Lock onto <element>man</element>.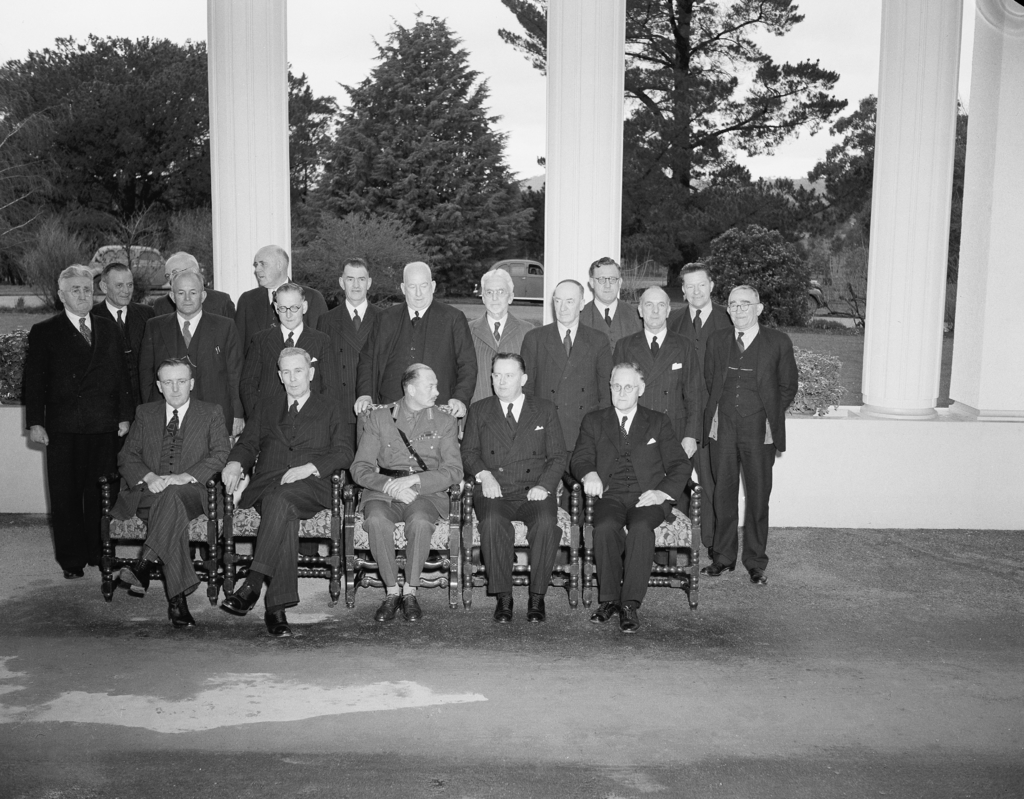
Locked: {"left": 577, "top": 252, "right": 646, "bottom": 345}.
